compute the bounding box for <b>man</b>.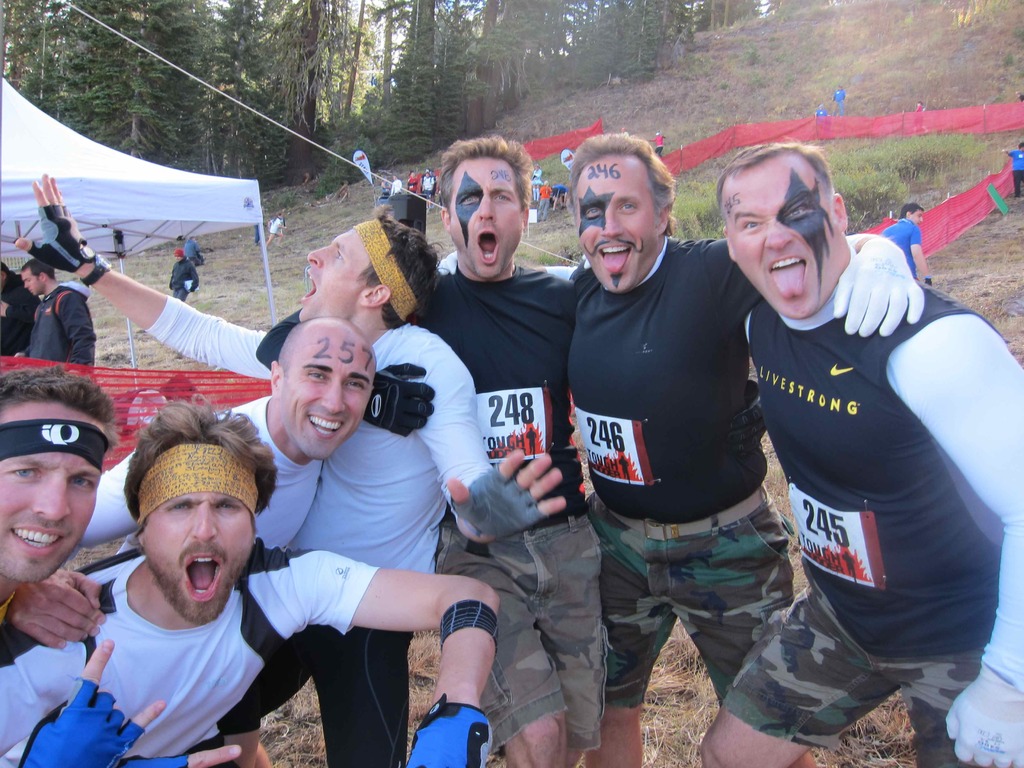
<box>1004,140,1023,199</box>.
